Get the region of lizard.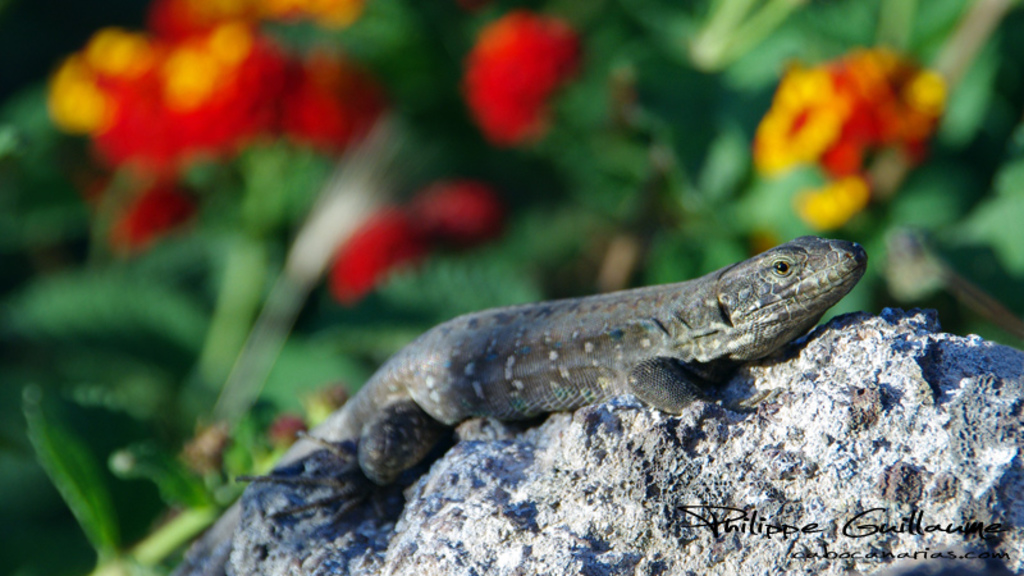
region(289, 232, 868, 456).
